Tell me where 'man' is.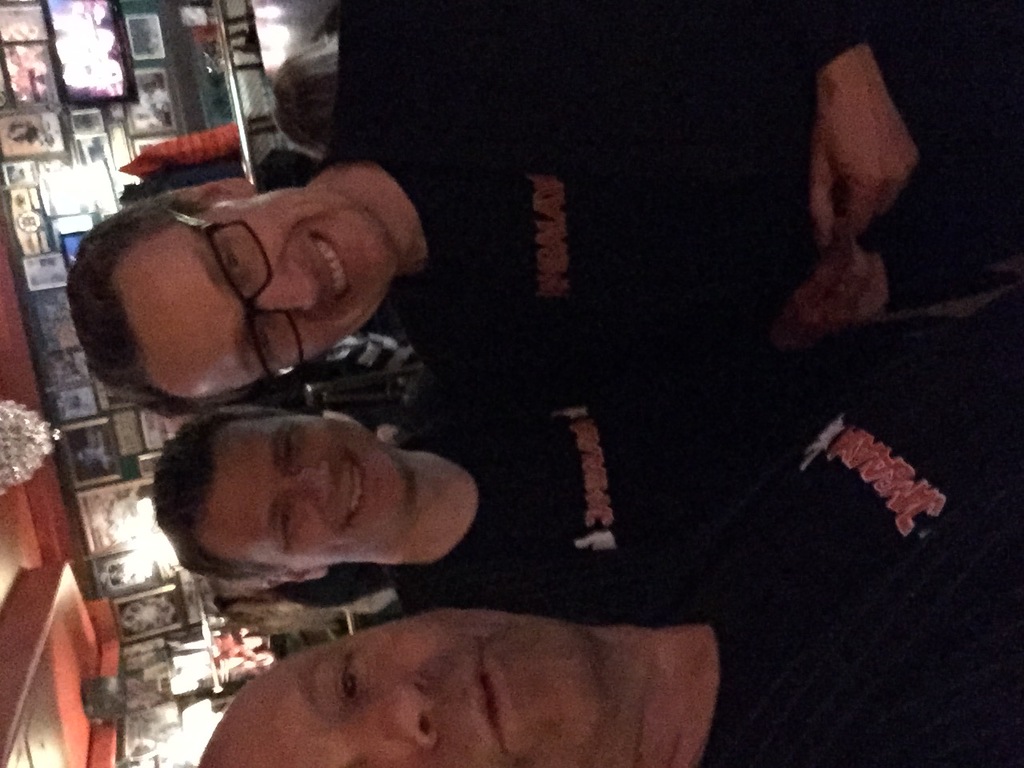
'man' is at <bbox>196, 602, 1023, 767</bbox>.
